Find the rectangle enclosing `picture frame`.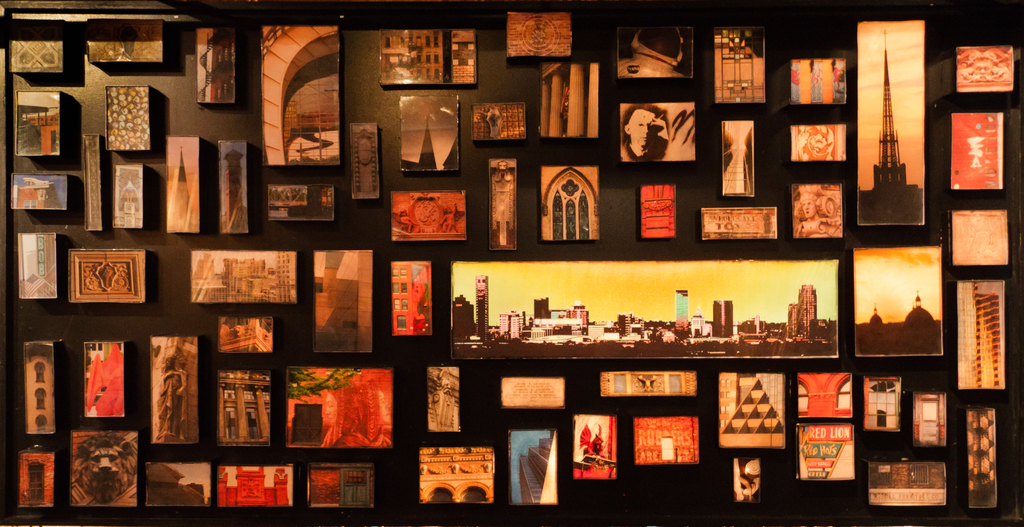
636, 178, 680, 239.
